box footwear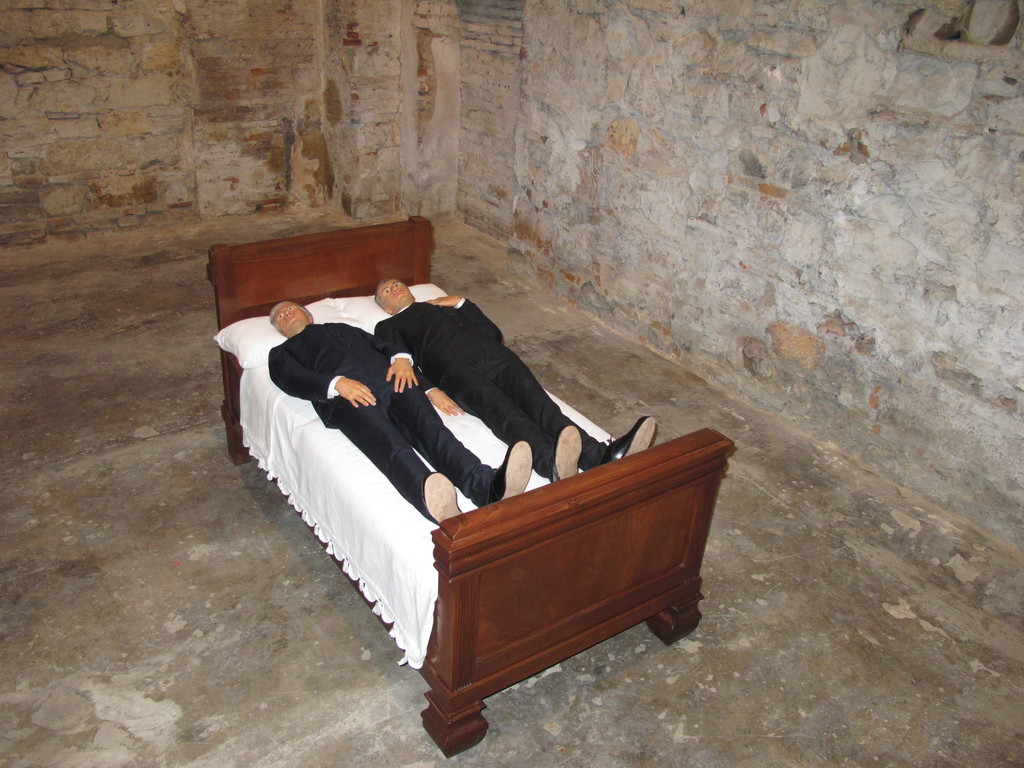
bbox=(602, 417, 653, 465)
